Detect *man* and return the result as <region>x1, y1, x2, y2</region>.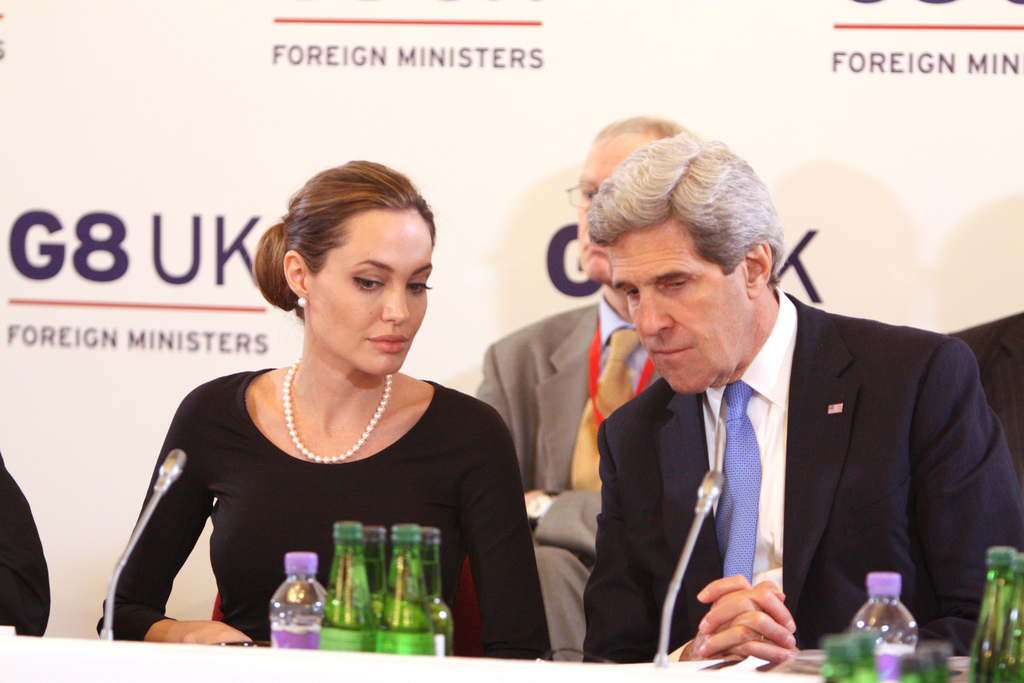
<region>463, 114, 705, 661</region>.
